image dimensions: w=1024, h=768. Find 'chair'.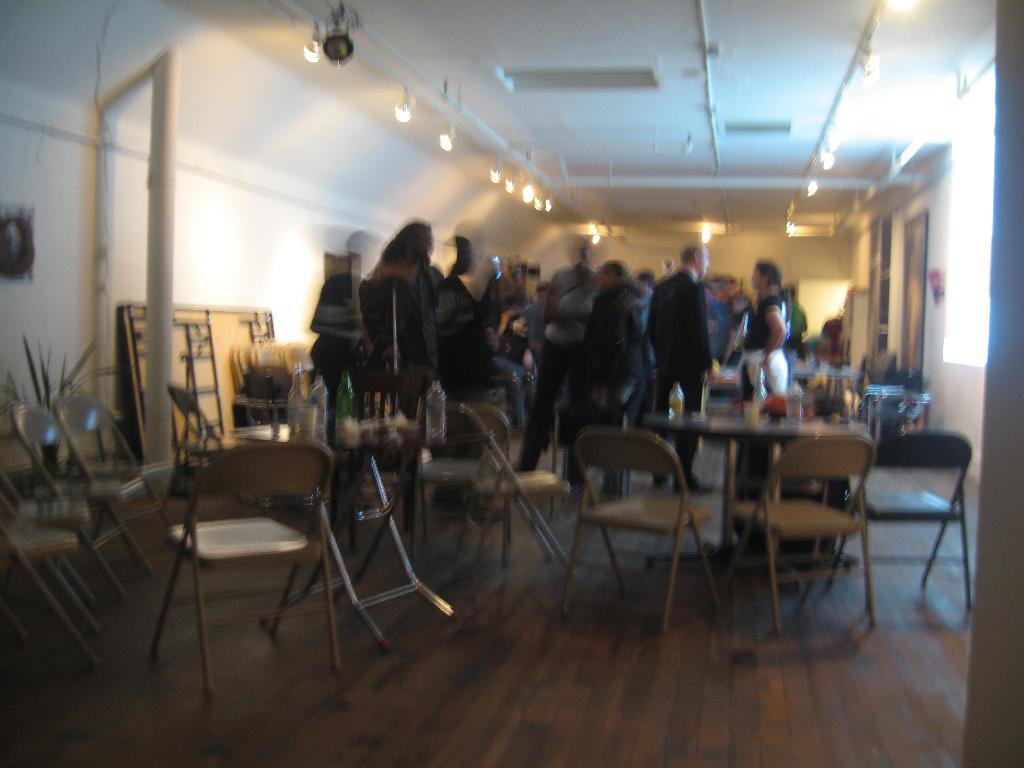
Rect(454, 399, 576, 587).
